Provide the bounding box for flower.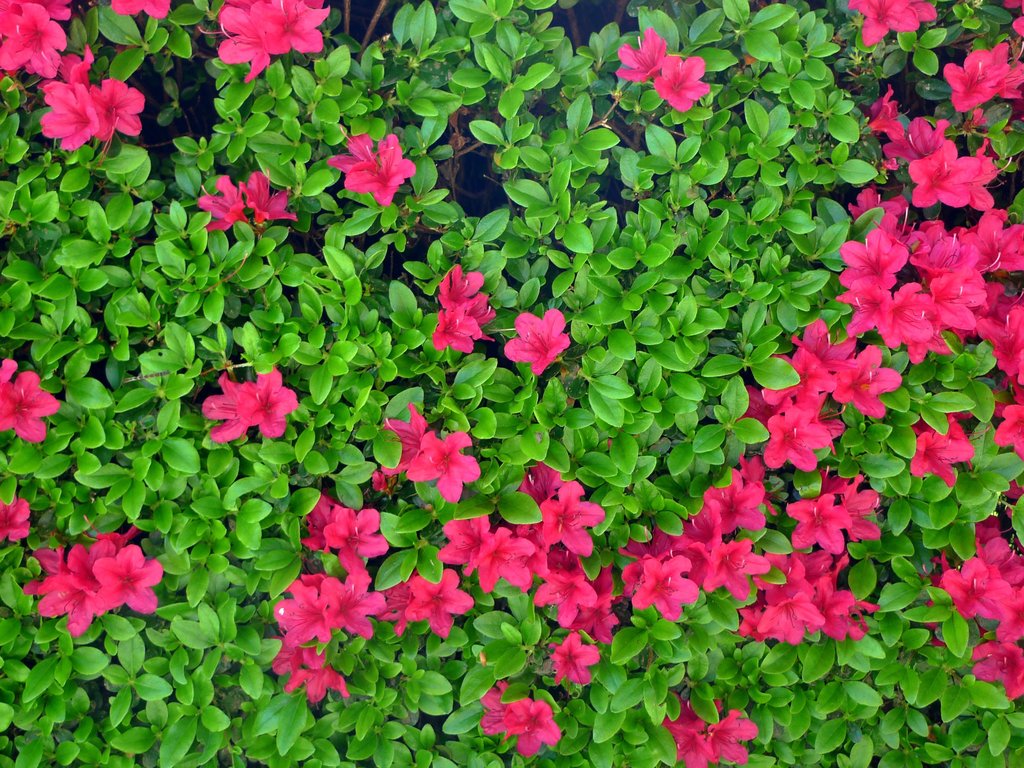
0/0/76/28.
